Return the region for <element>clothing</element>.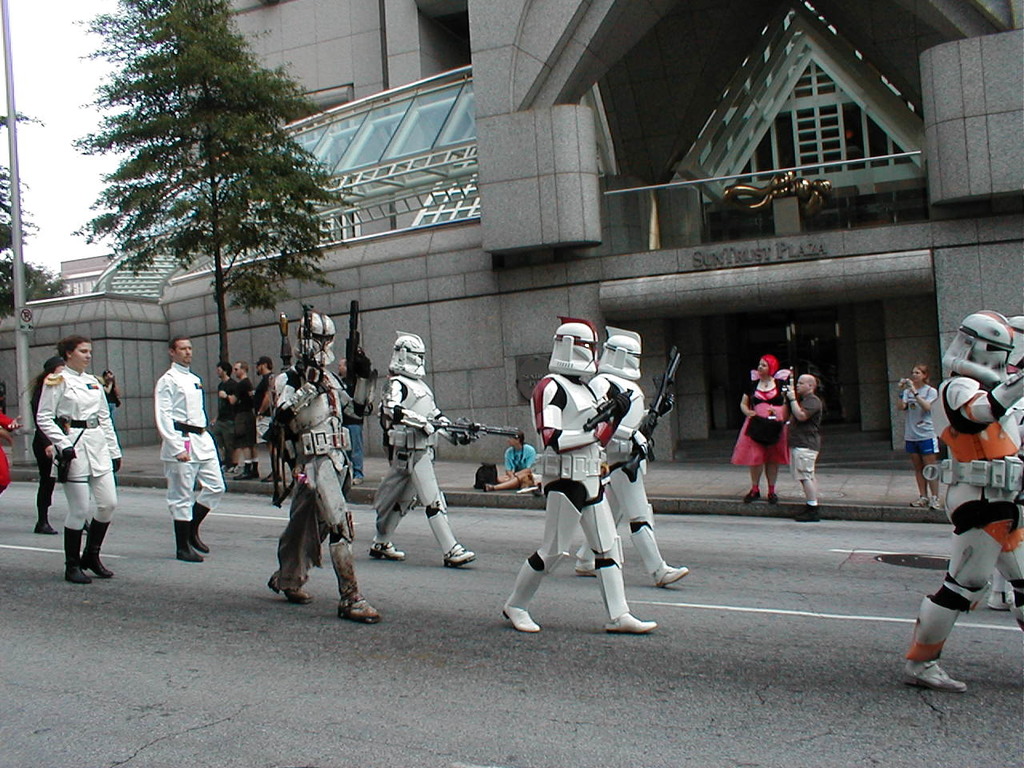
0, 409, 14, 491.
